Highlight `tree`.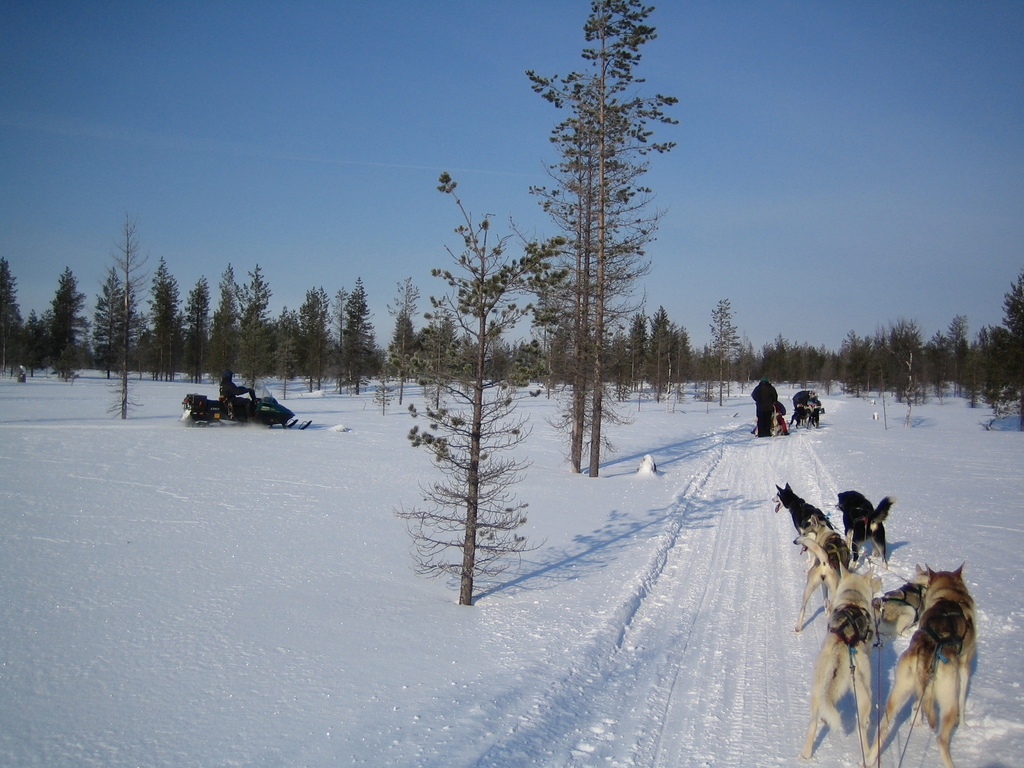
Highlighted region: x1=387 y1=277 x2=422 y2=401.
